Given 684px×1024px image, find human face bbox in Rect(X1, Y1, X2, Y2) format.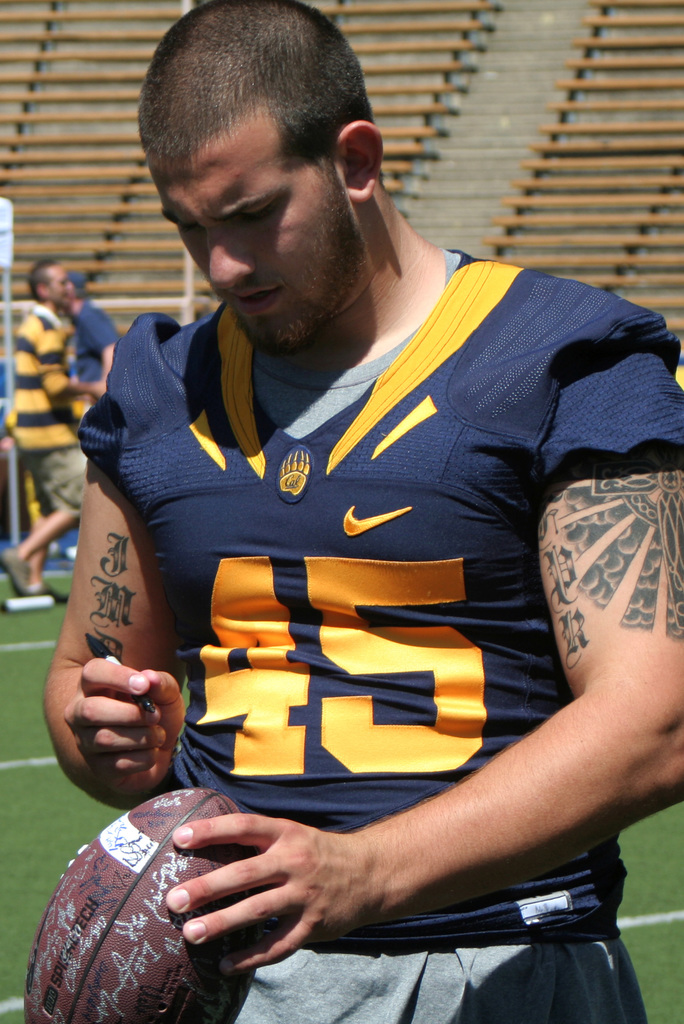
Rect(45, 265, 72, 308).
